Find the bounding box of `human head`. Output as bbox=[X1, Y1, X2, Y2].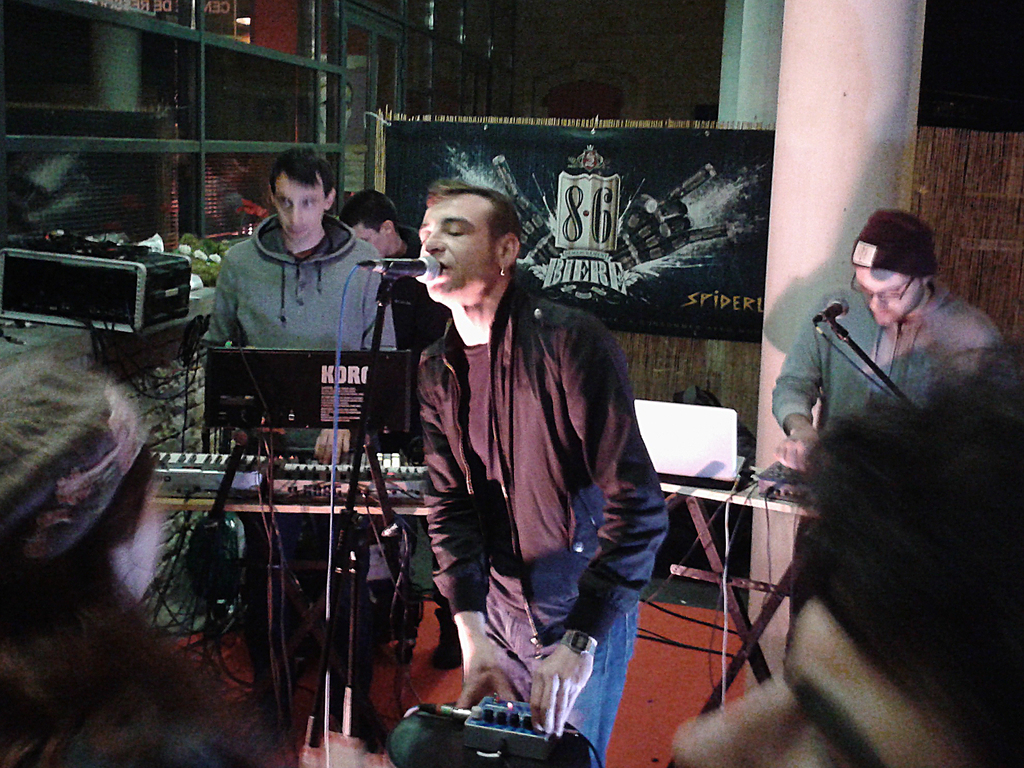
bbox=[341, 188, 405, 259].
